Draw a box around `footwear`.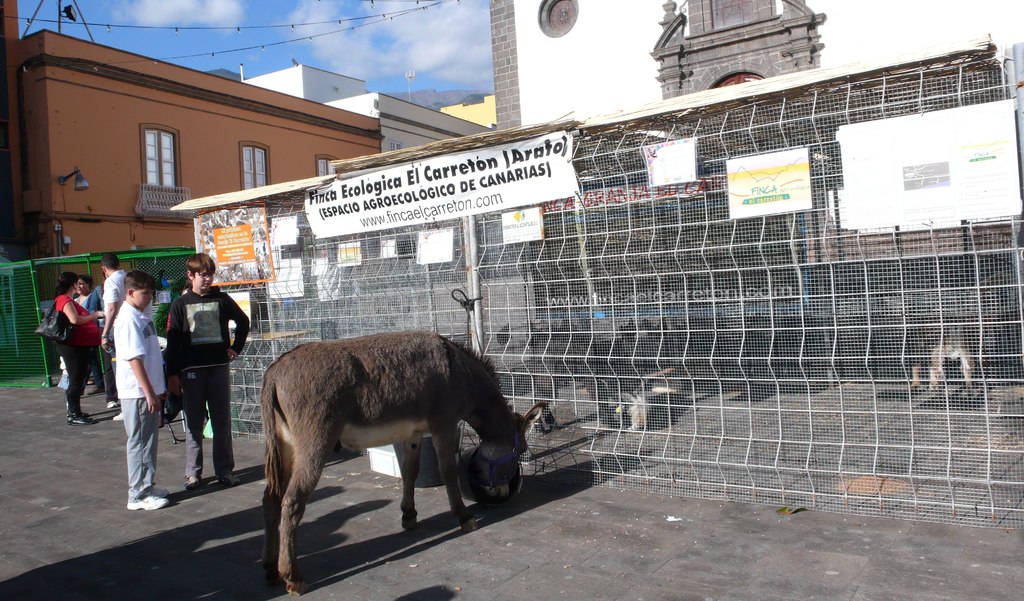
(129,493,164,508).
